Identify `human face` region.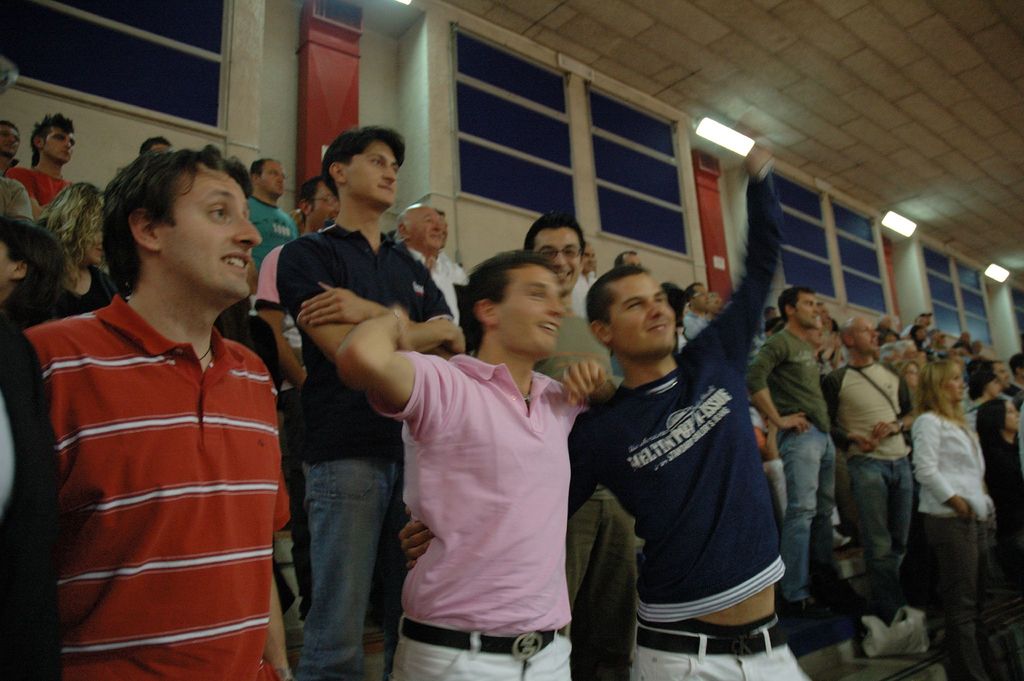
Region: select_region(347, 141, 401, 208).
